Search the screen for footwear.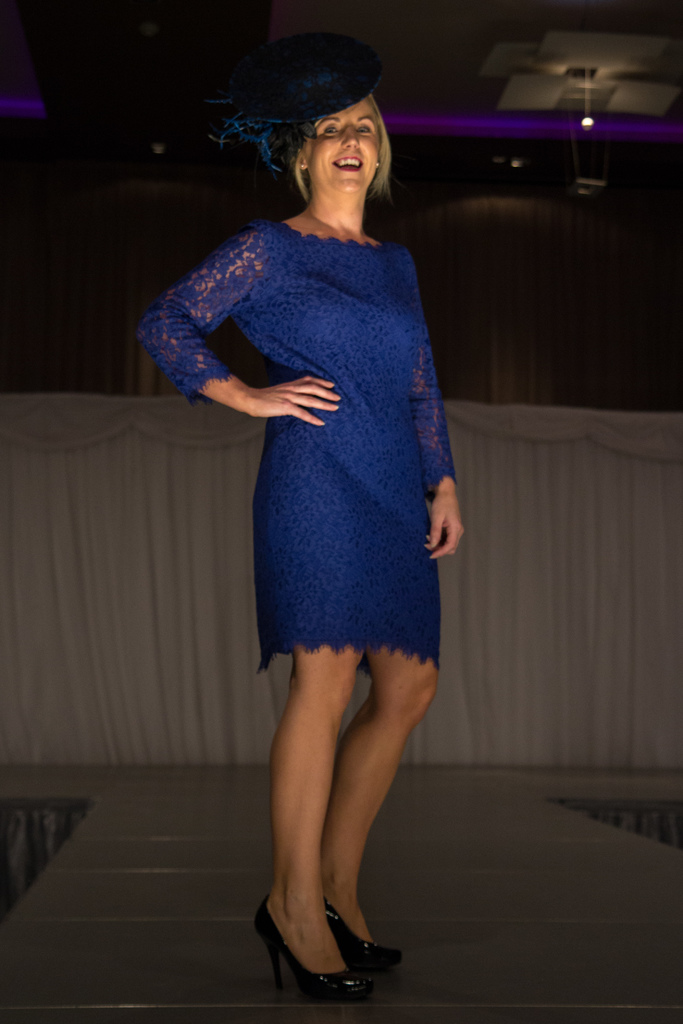
Found at BBox(268, 897, 390, 999).
